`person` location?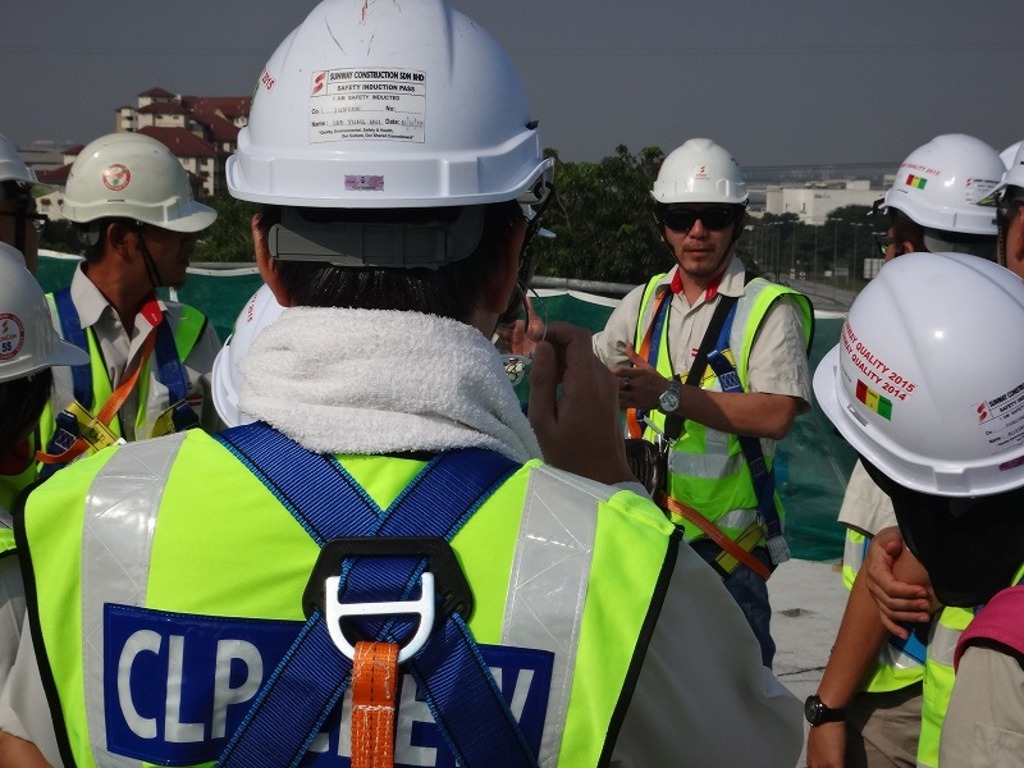
bbox=[573, 128, 813, 667]
